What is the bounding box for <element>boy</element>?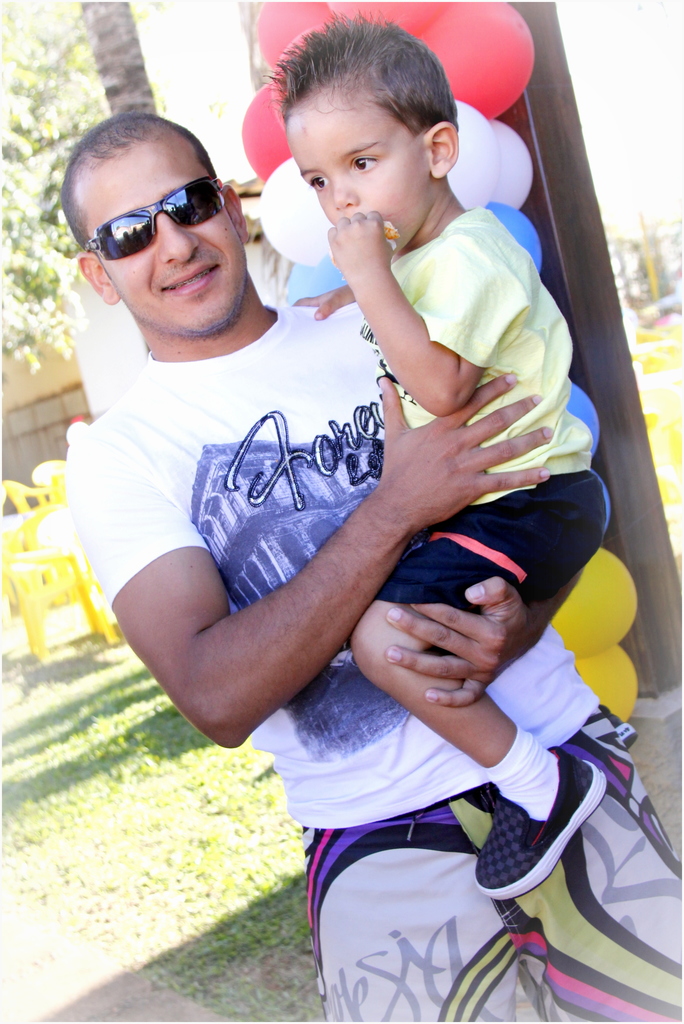
<bbox>145, 30, 589, 877</bbox>.
